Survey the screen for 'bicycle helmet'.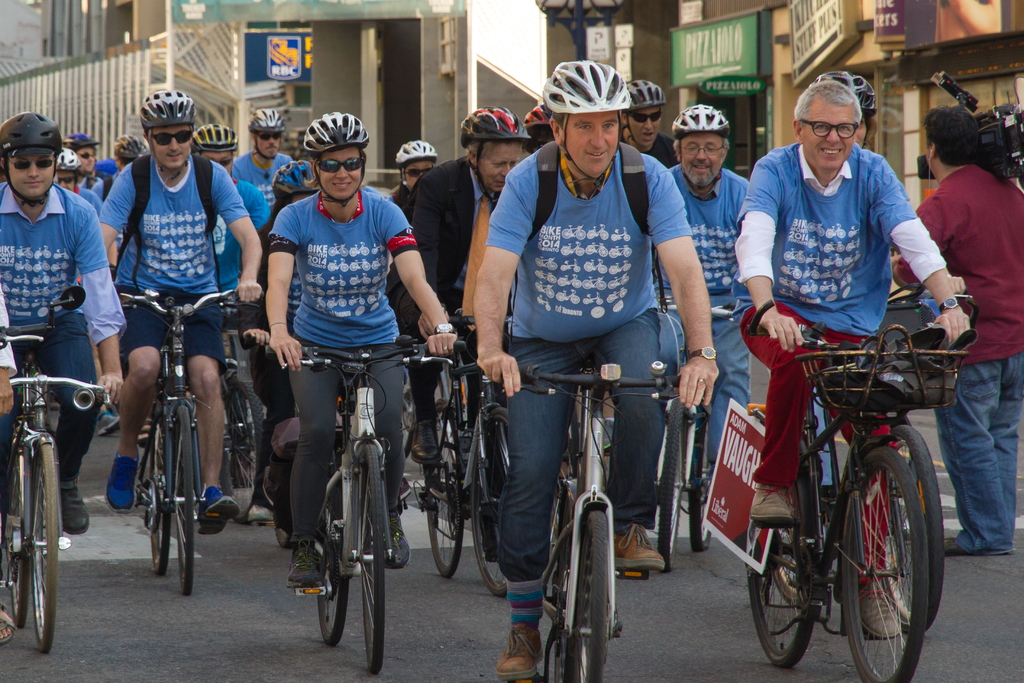
Survey found: select_region(459, 105, 527, 140).
